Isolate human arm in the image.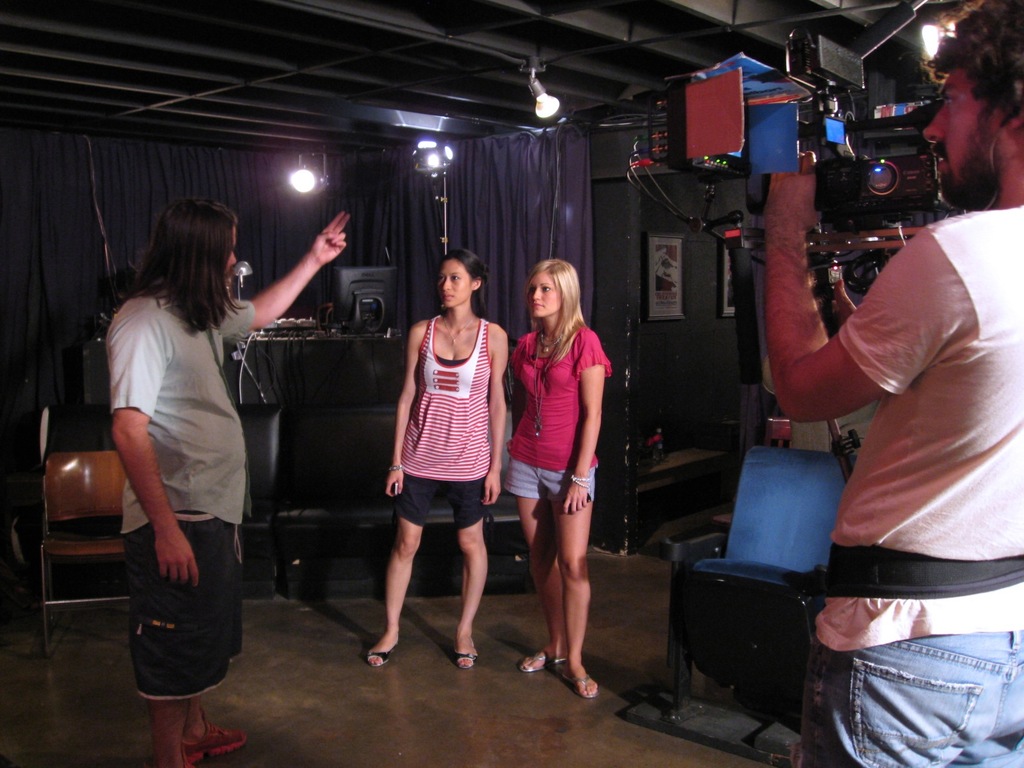
Isolated region: pyautogui.locateOnScreen(111, 312, 213, 597).
